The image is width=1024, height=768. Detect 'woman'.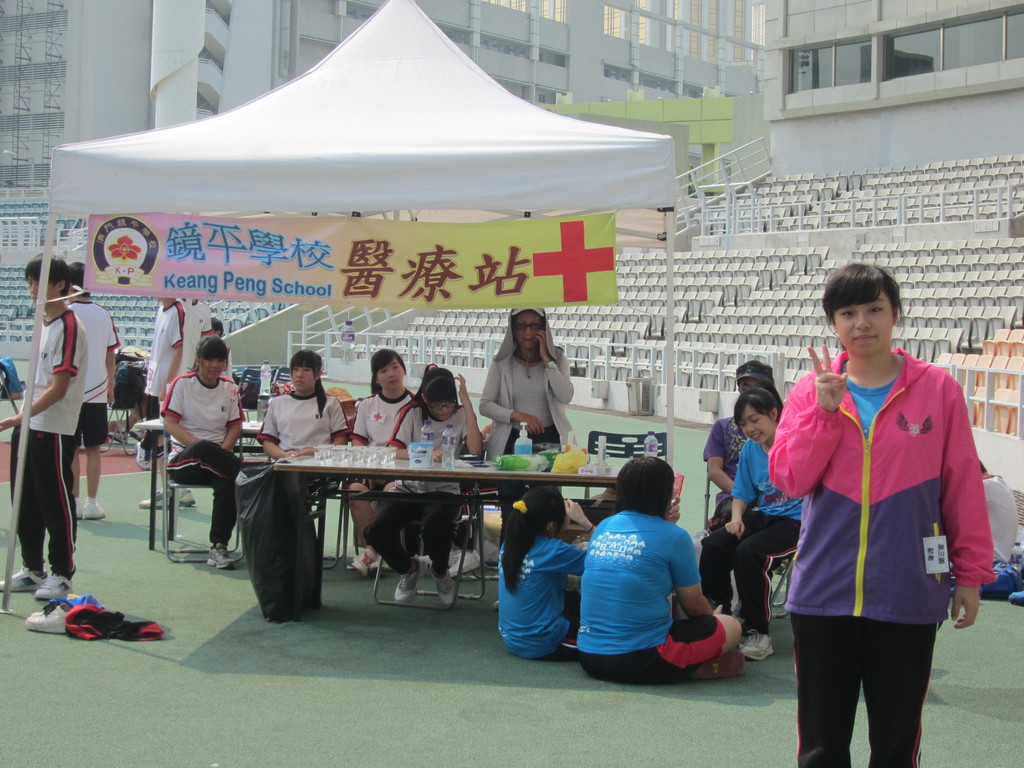
Detection: select_region(255, 349, 351, 468).
